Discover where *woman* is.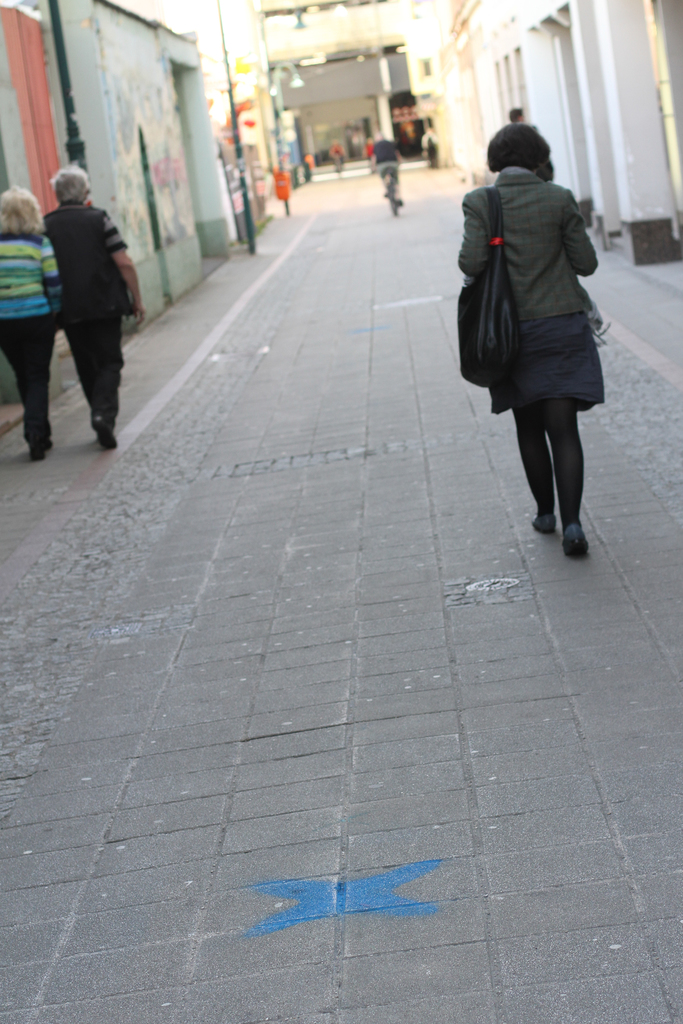
Discovered at locate(448, 103, 609, 520).
